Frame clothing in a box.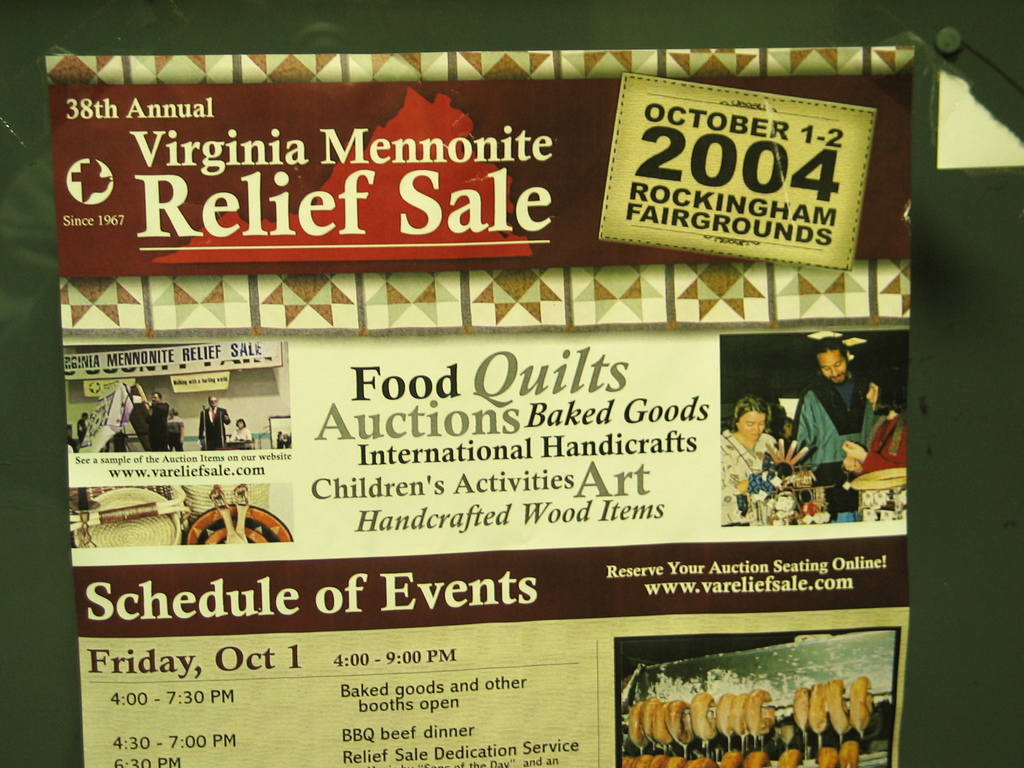
locate(170, 424, 190, 462).
